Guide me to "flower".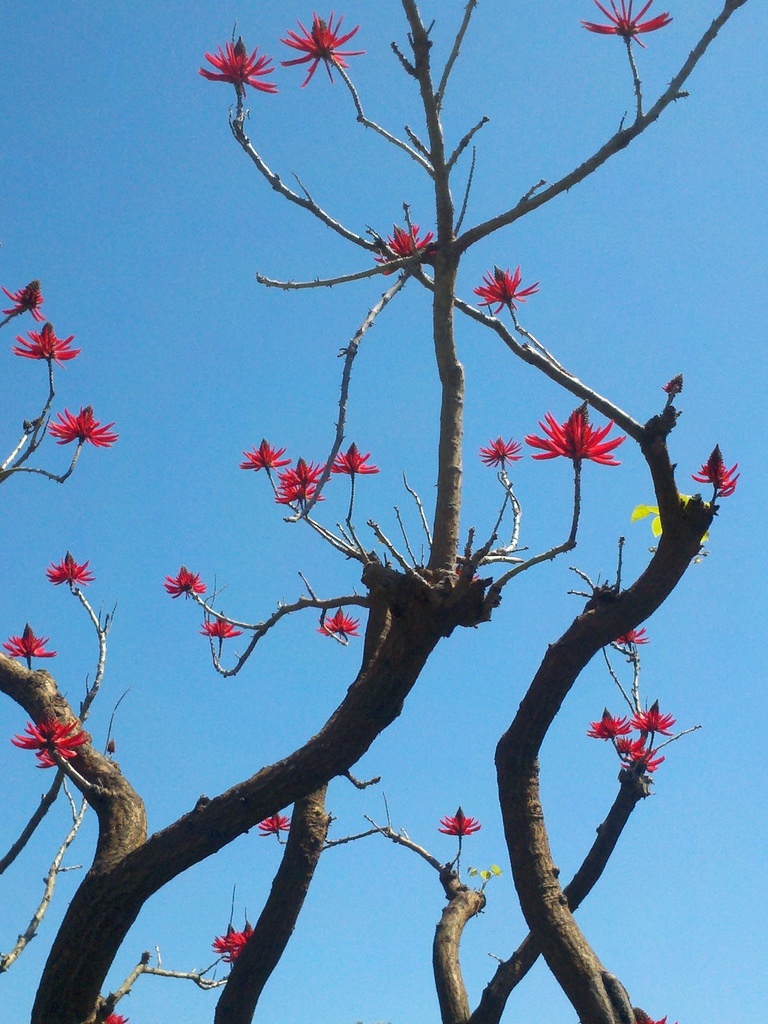
Guidance: [left=51, top=399, right=124, bottom=450].
